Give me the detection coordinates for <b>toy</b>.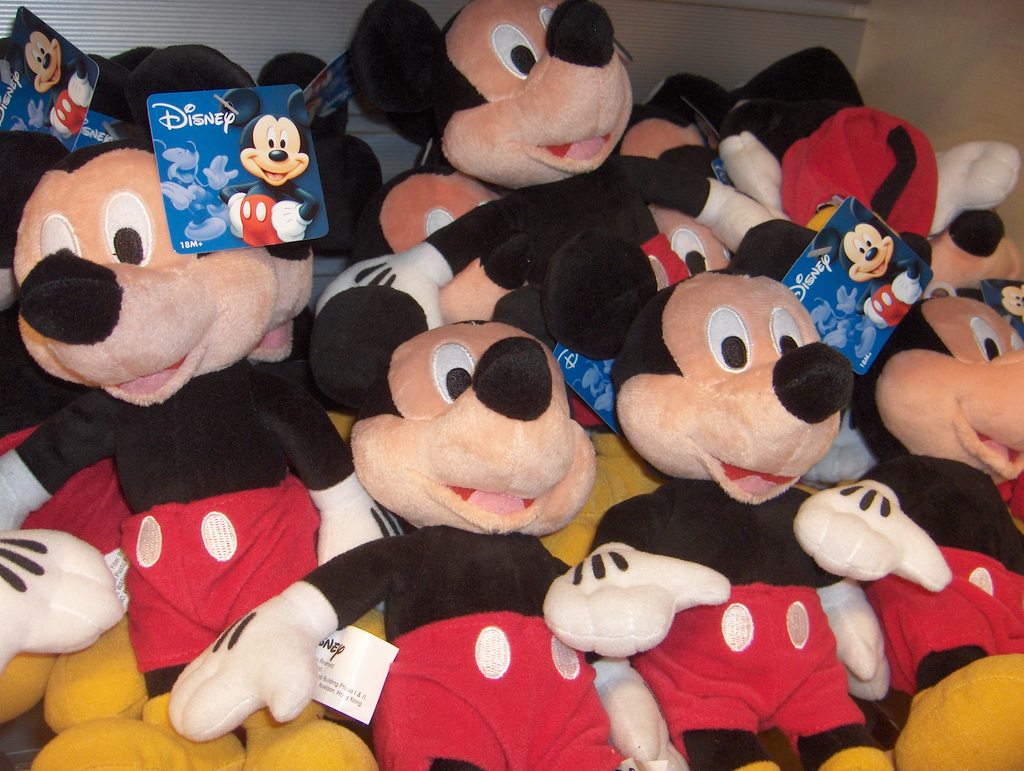
left=812, top=197, right=922, bottom=330.
